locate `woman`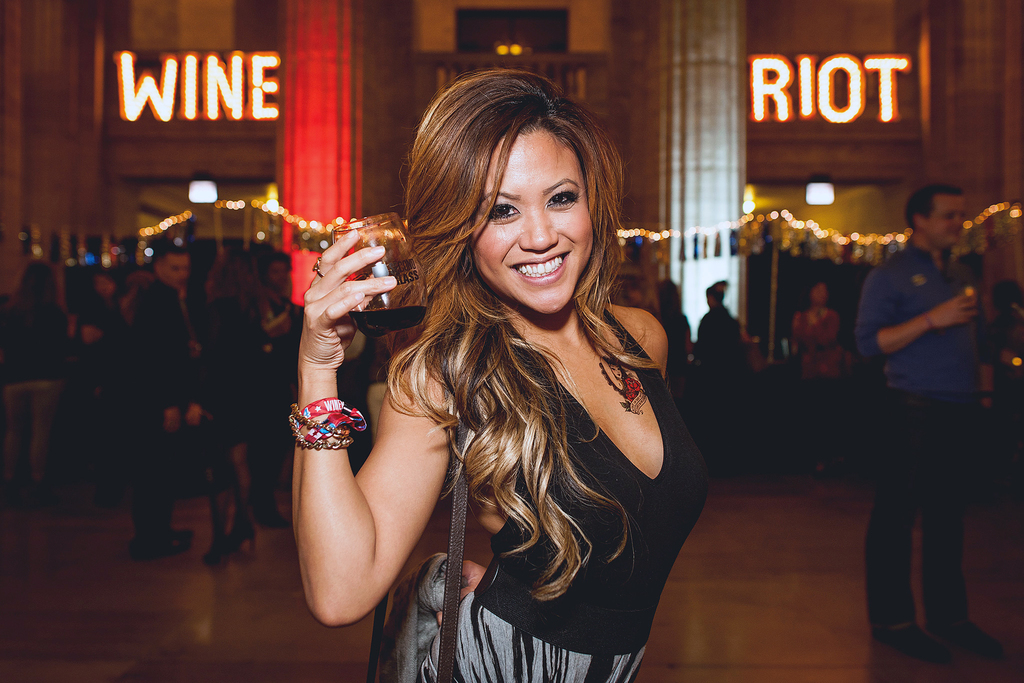
{"left": 1, "top": 262, "right": 60, "bottom": 383}
